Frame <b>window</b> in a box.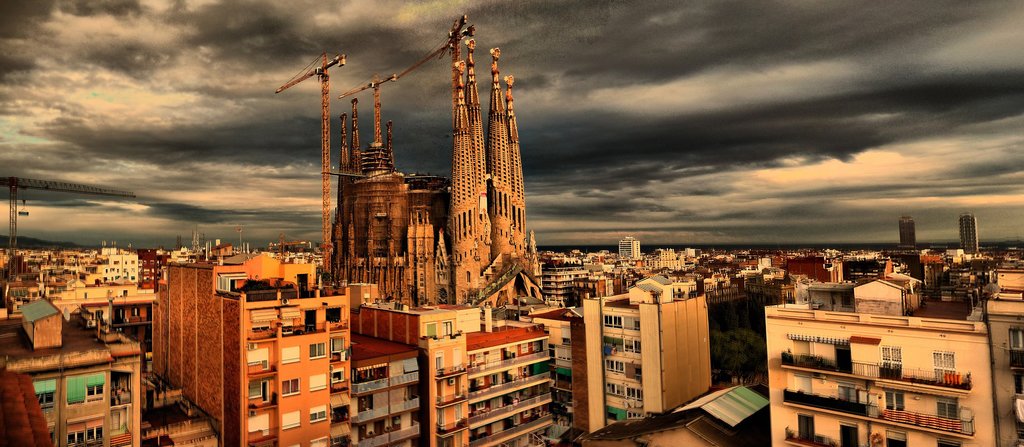
bbox=[476, 353, 483, 362].
